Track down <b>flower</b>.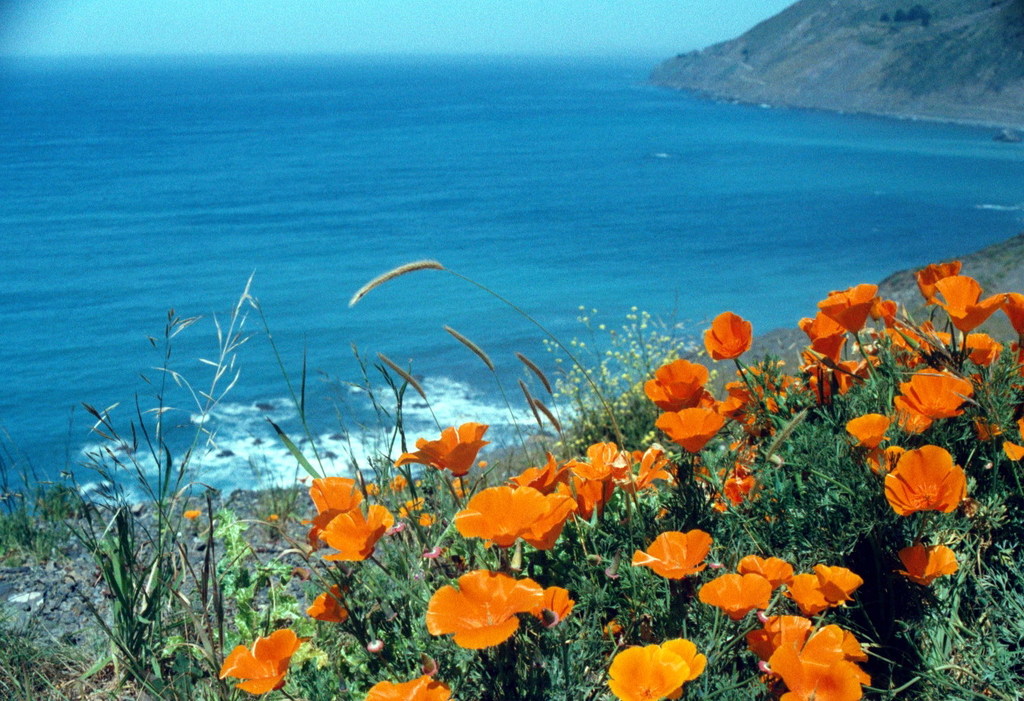
Tracked to [808,359,854,405].
